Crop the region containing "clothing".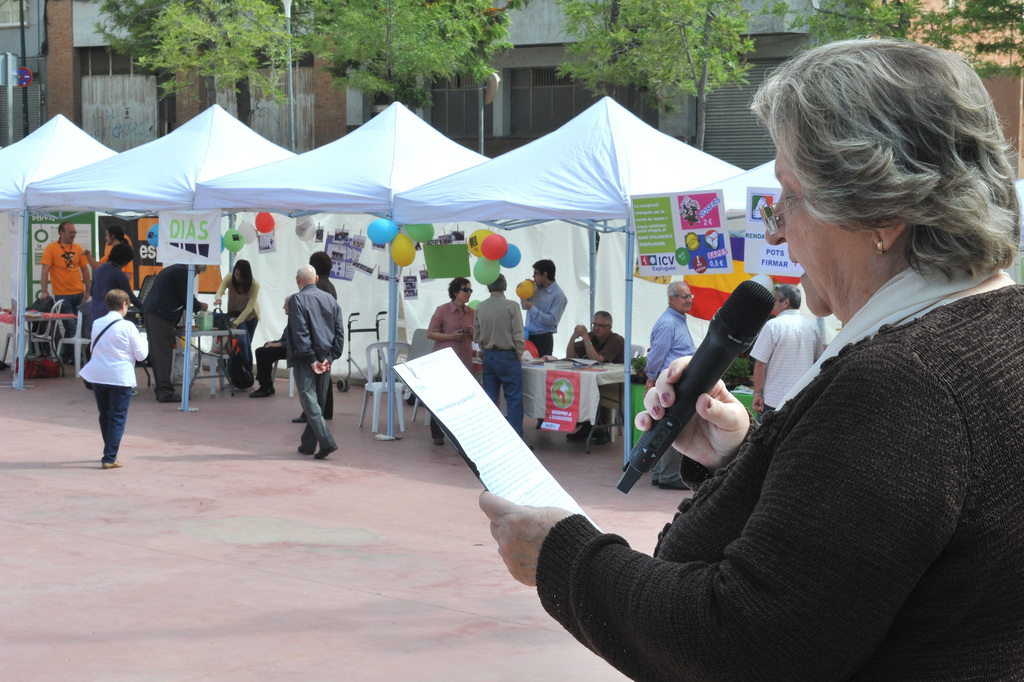
Crop region: rect(655, 447, 685, 484).
